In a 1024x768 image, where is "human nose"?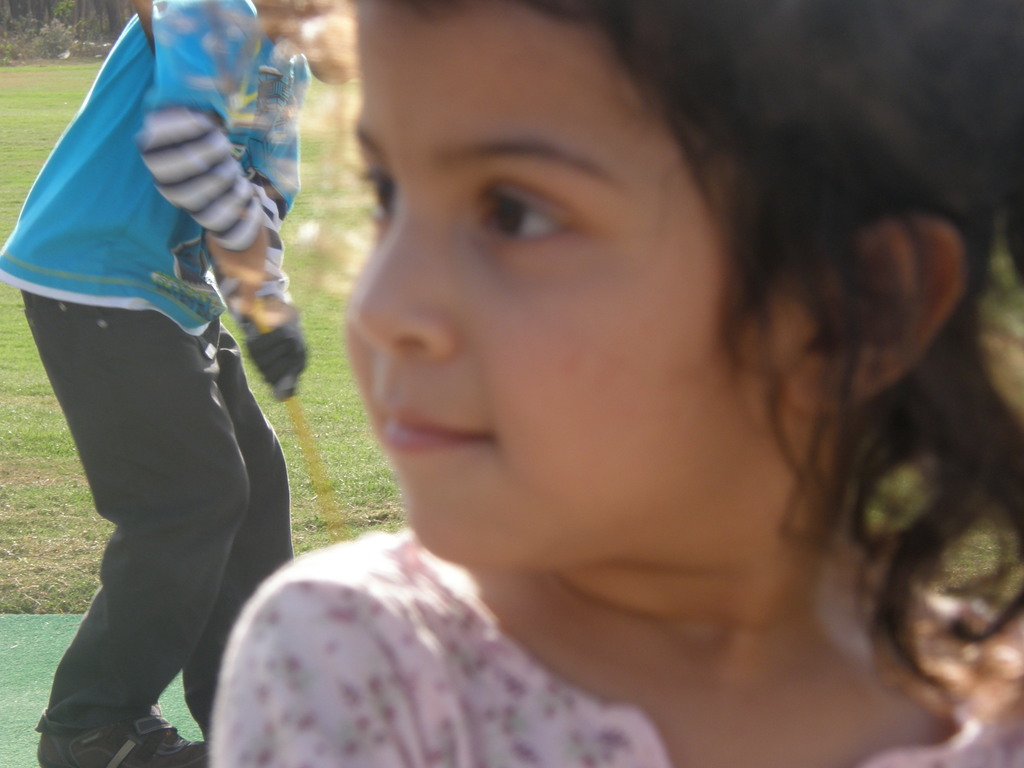
349:209:460:367.
